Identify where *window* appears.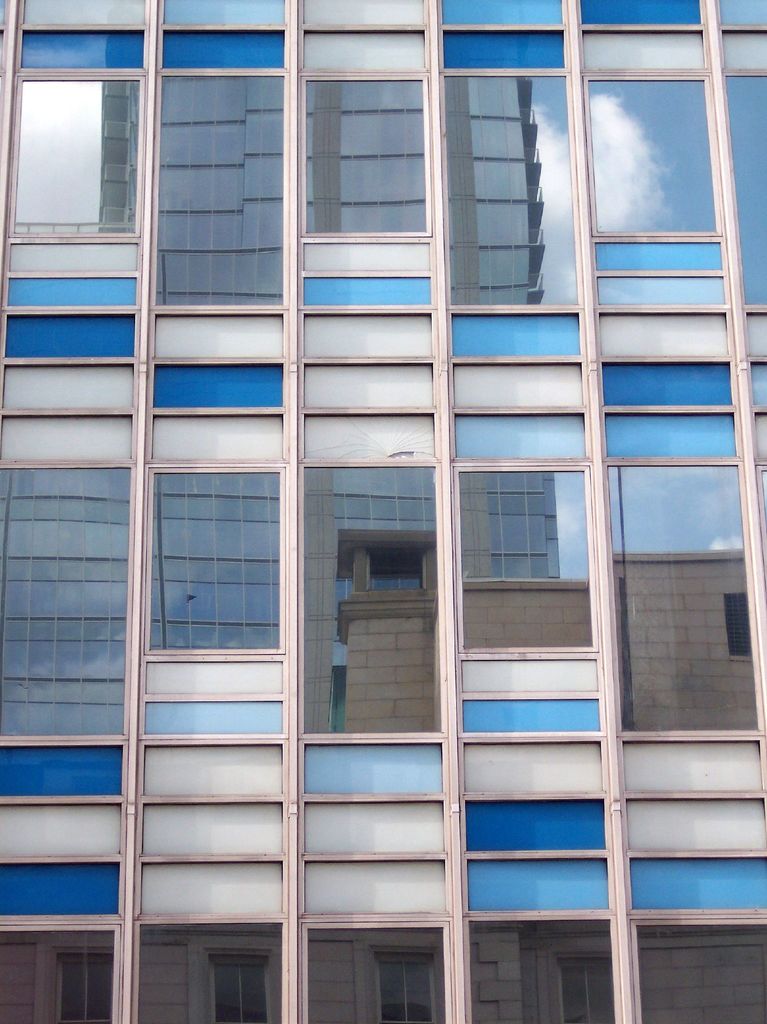
Appears at BBox(301, 76, 428, 235).
